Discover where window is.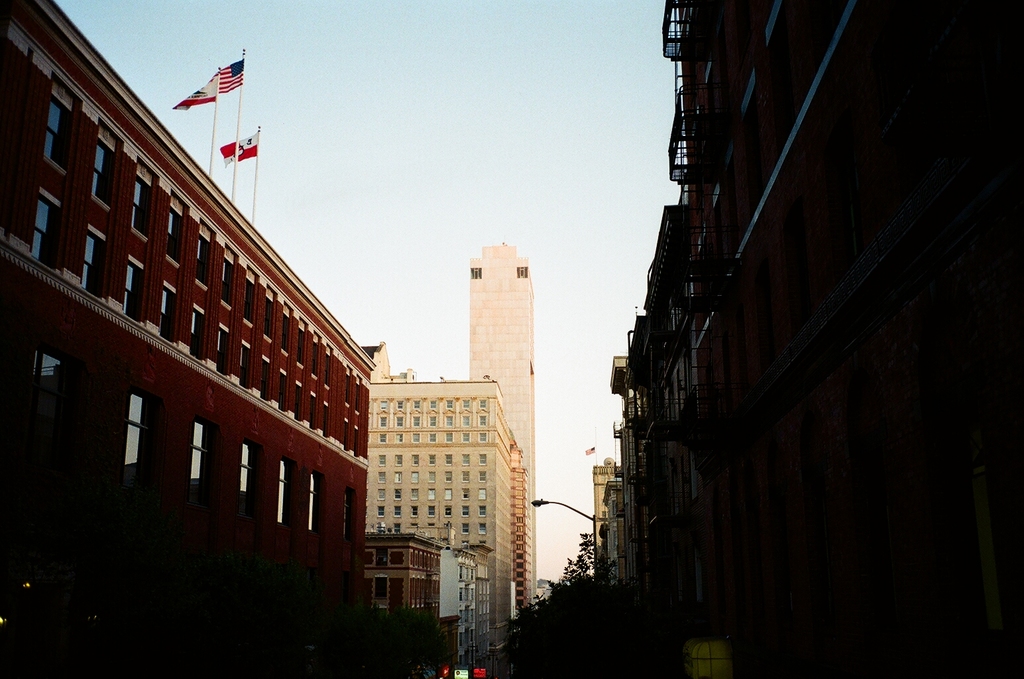
Discovered at 459,507,471,521.
